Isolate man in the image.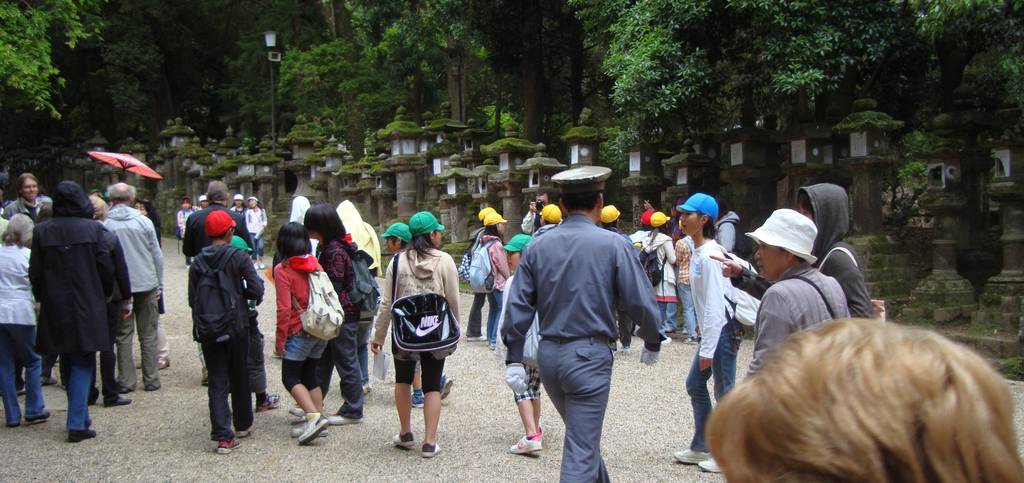
Isolated region: left=740, top=209, right=850, bottom=388.
